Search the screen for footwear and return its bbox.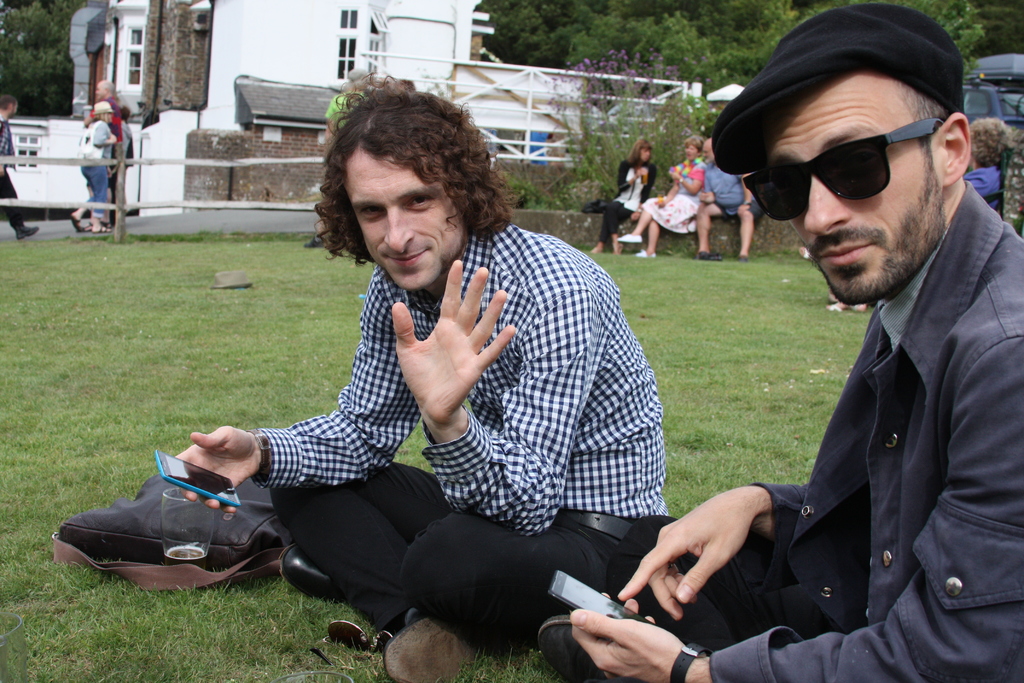
Found: box=[637, 248, 655, 260].
